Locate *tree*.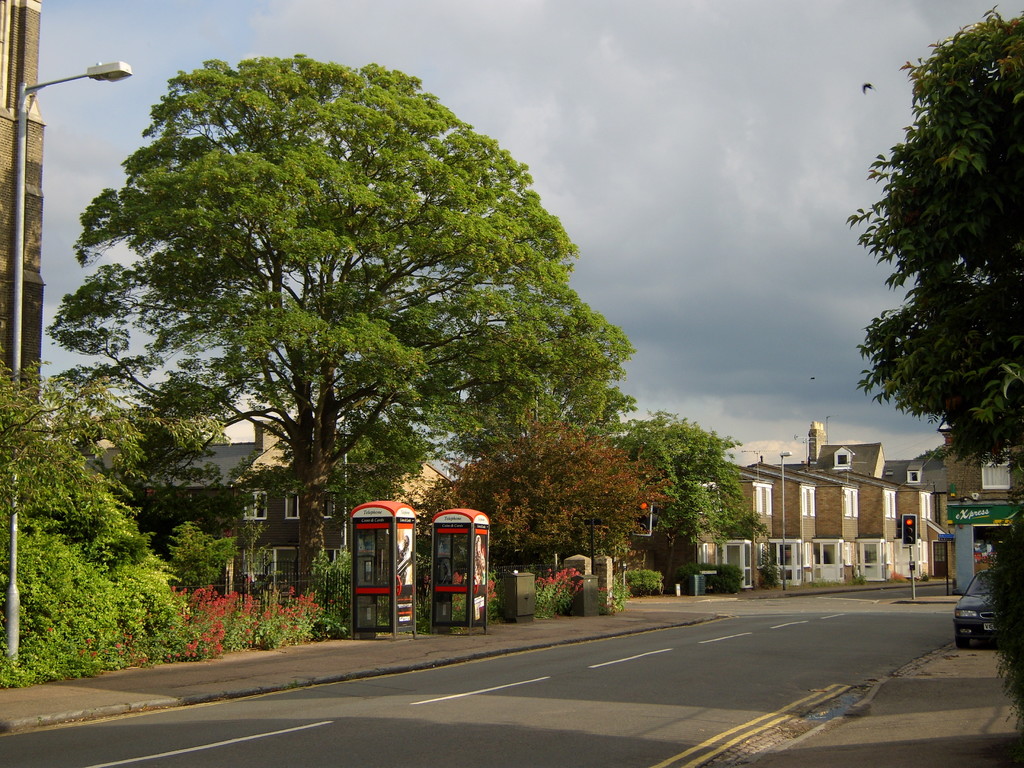
Bounding box: 0:466:187:659.
